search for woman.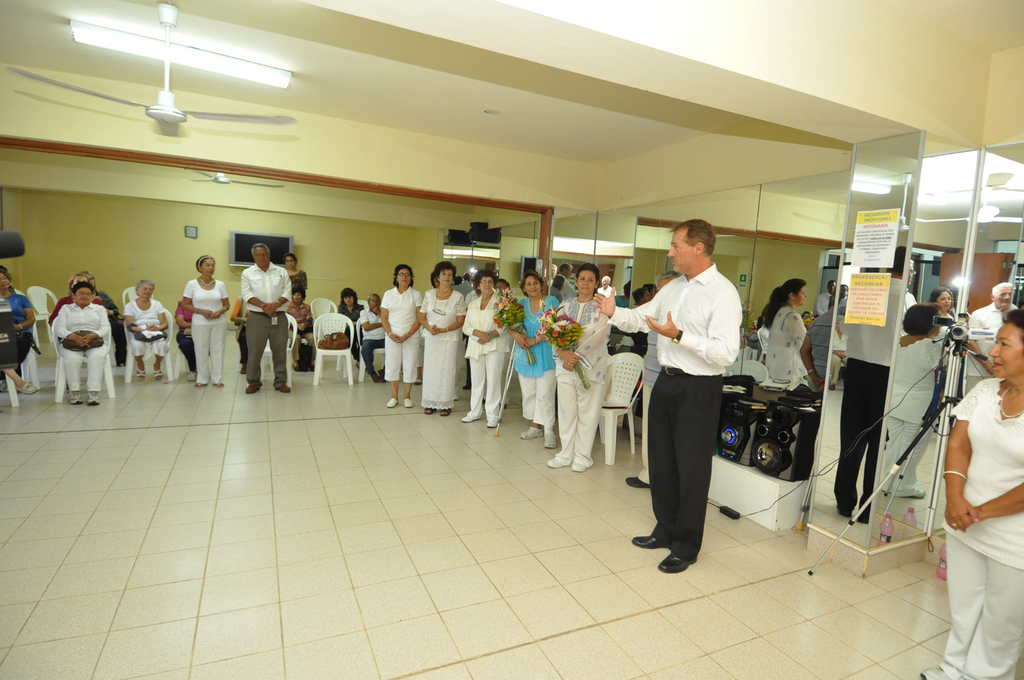
Found at x1=122 y1=277 x2=168 y2=380.
